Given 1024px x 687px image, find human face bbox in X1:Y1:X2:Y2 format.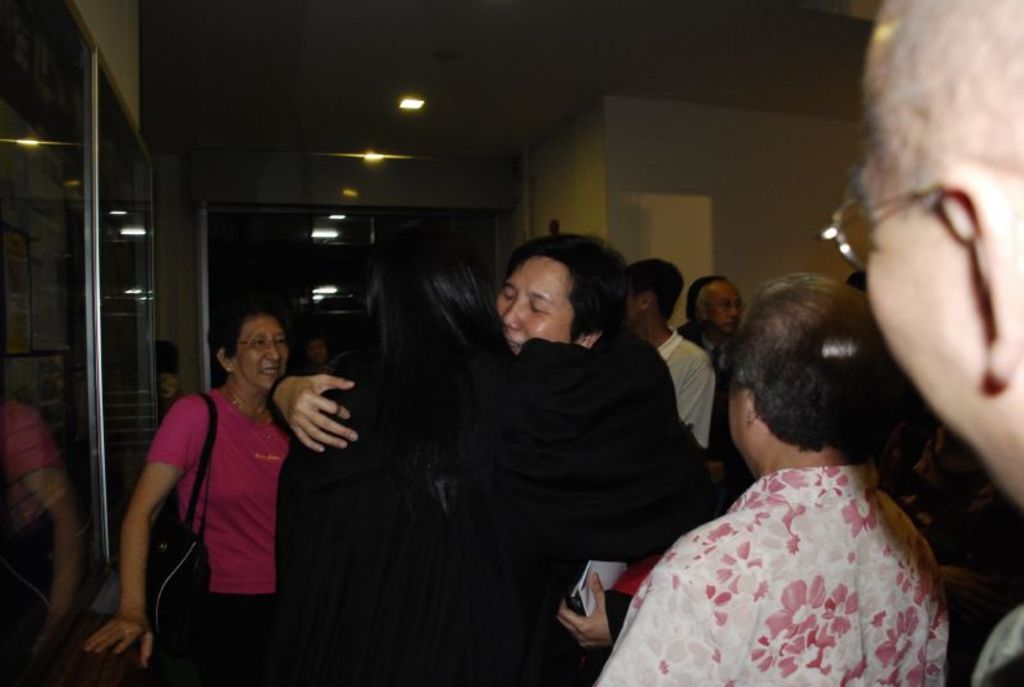
722:375:756:473.
